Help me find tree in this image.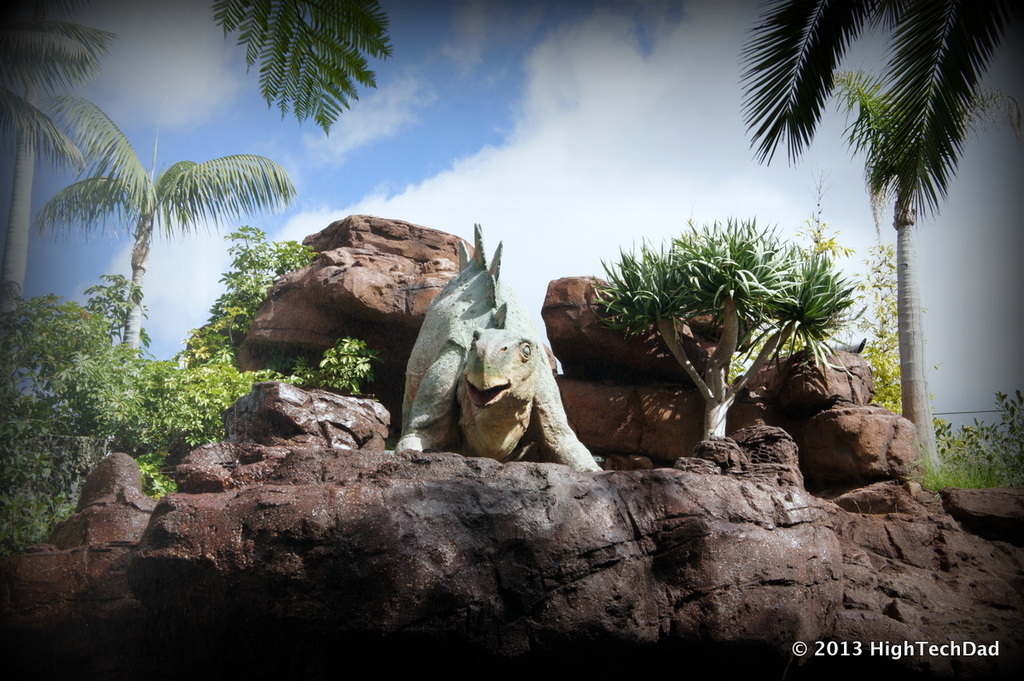
Found it: bbox(584, 207, 861, 475).
